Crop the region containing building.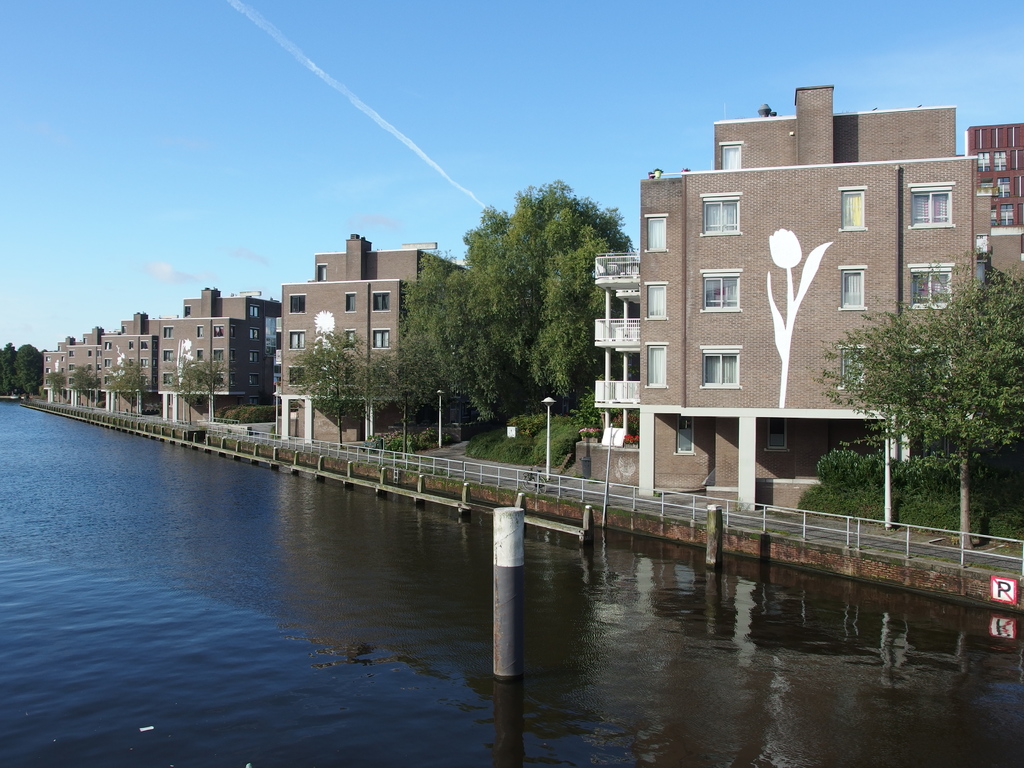
Crop region: x1=586 y1=107 x2=998 y2=520.
